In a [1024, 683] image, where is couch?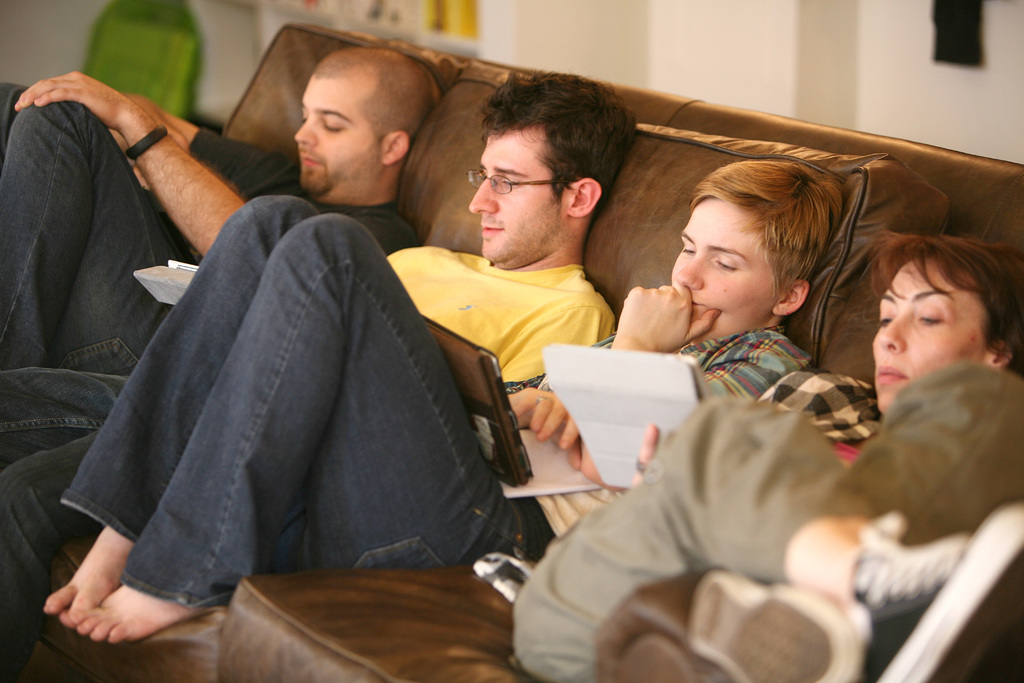
29, 28, 1023, 682.
